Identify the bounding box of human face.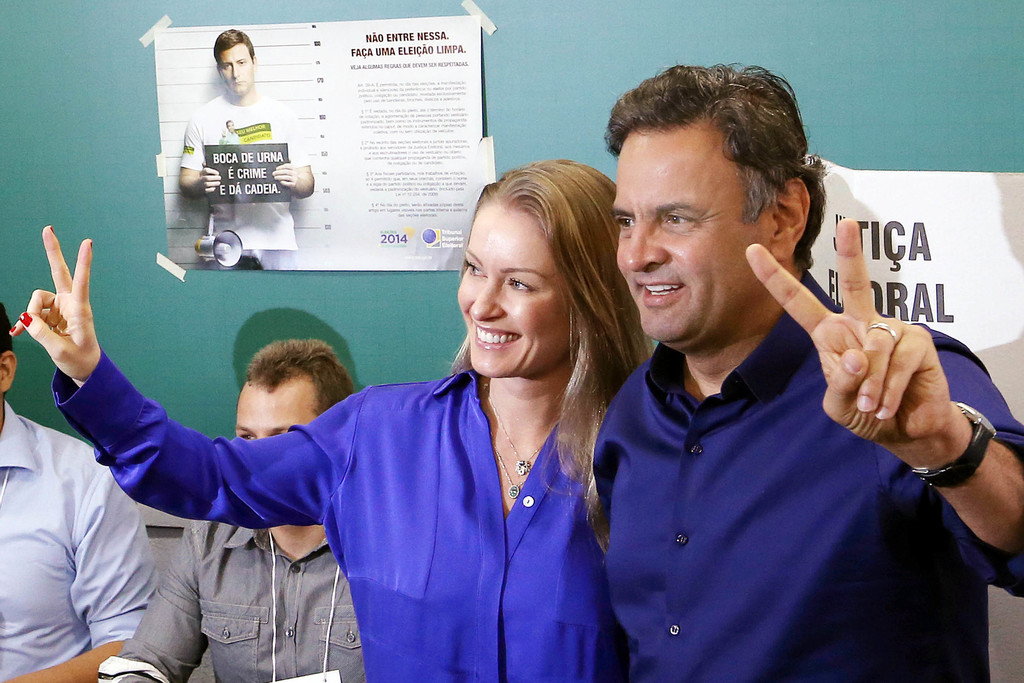
(612,130,772,348).
